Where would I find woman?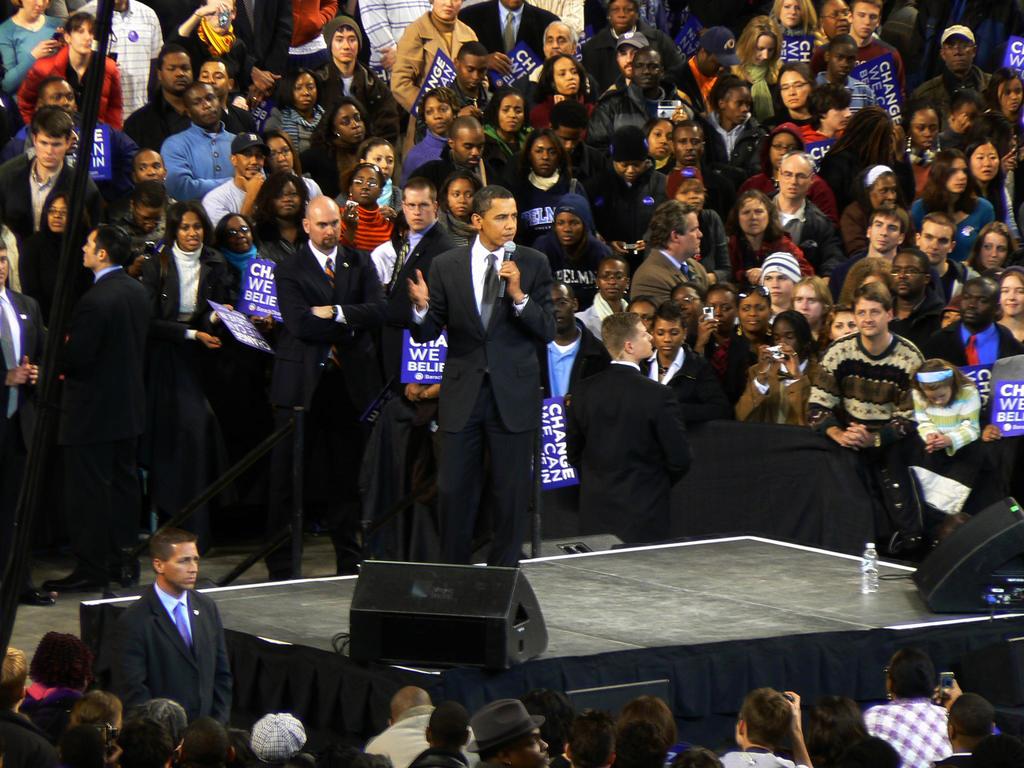
At rect(17, 10, 122, 134).
